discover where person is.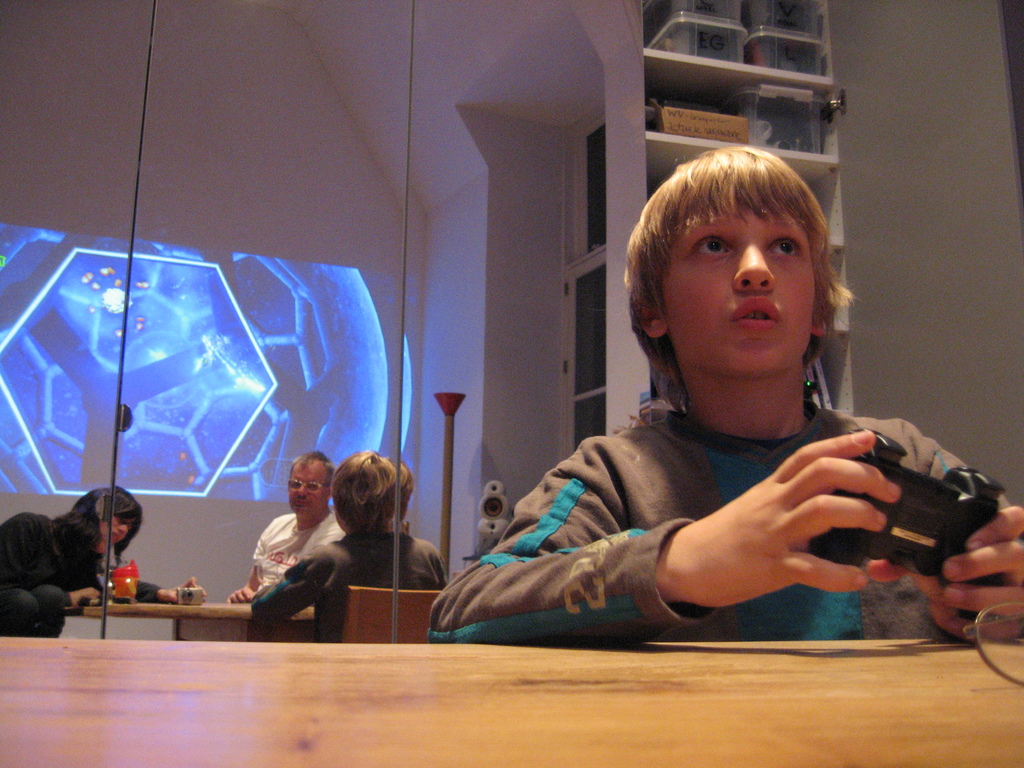
Discovered at pyautogui.locateOnScreen(237, 452, 346, 610).
